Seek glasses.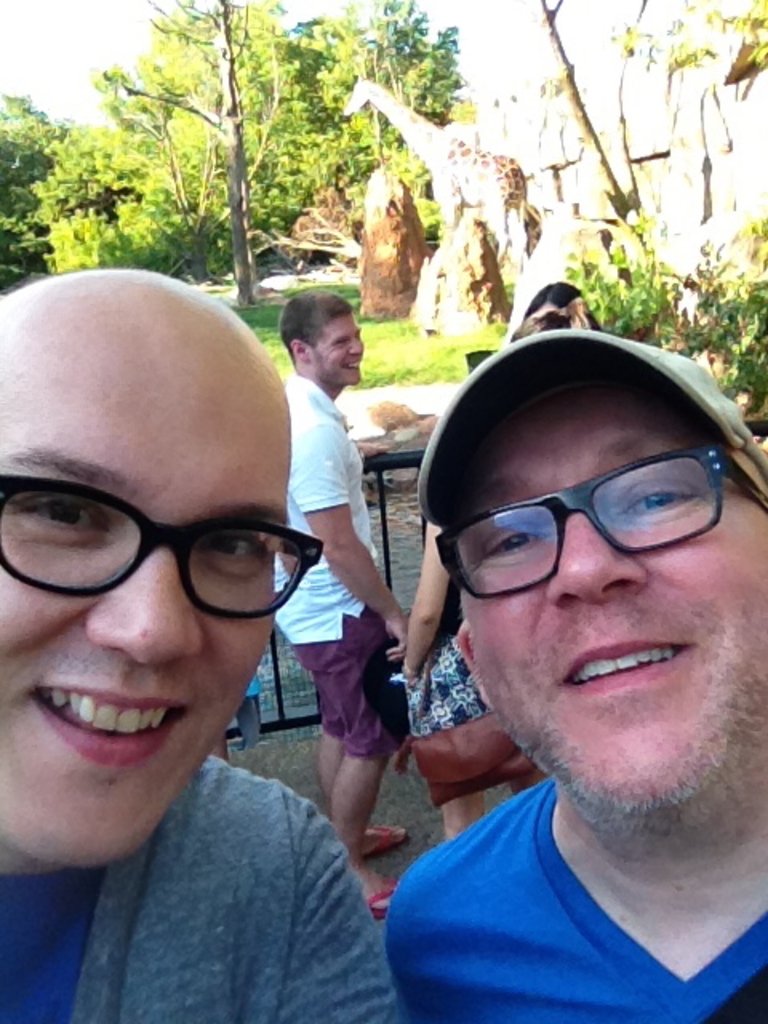
[430,448,766,602].
